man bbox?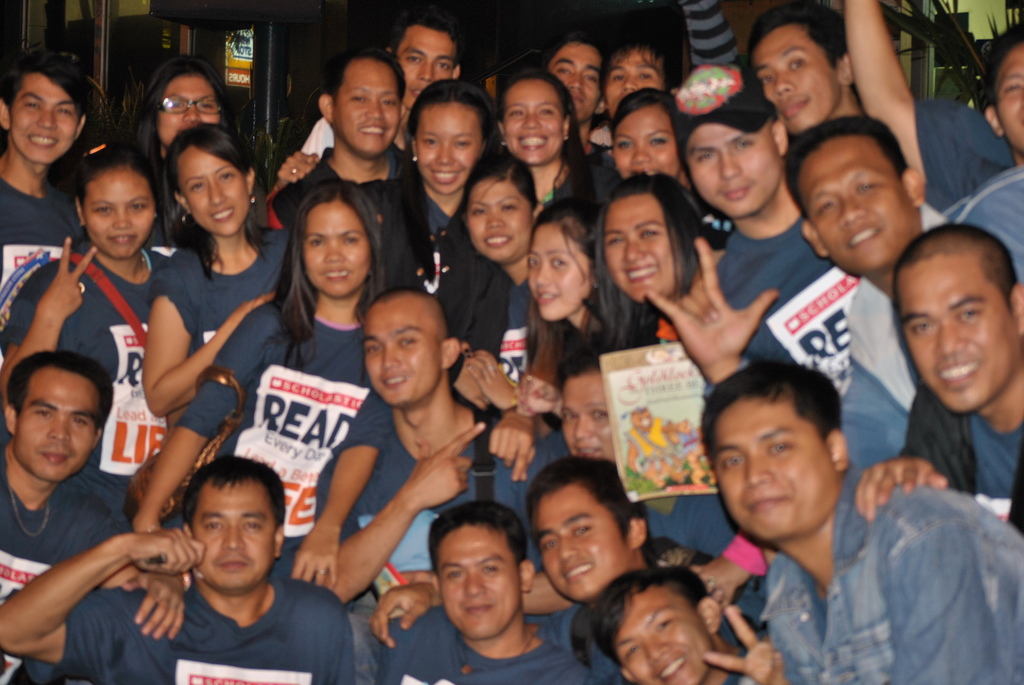
[left=261, top=39, right=444, bottom=295]
